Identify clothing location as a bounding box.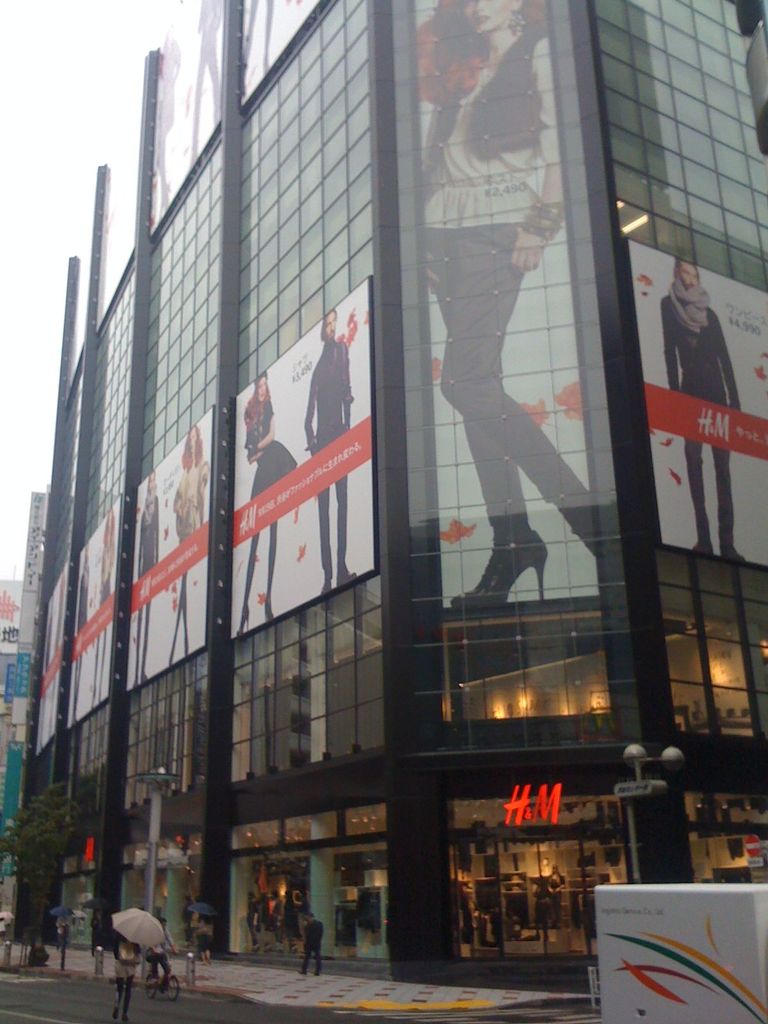
(76, 560, 90, 707).
